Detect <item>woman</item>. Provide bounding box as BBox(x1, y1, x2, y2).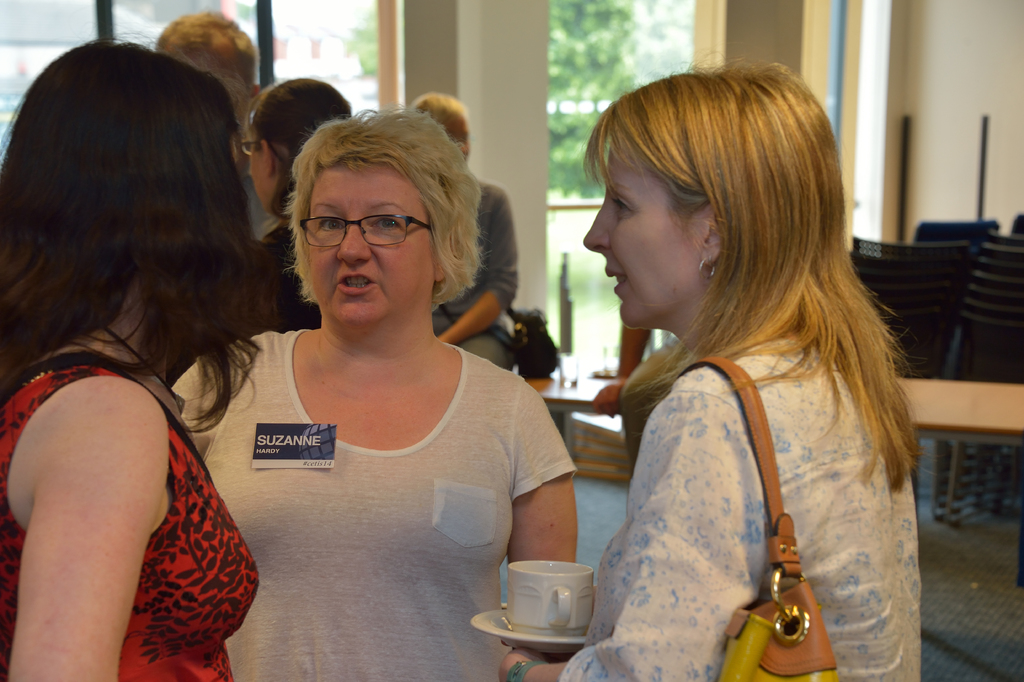
BBox(243, 72, 355, 330).
